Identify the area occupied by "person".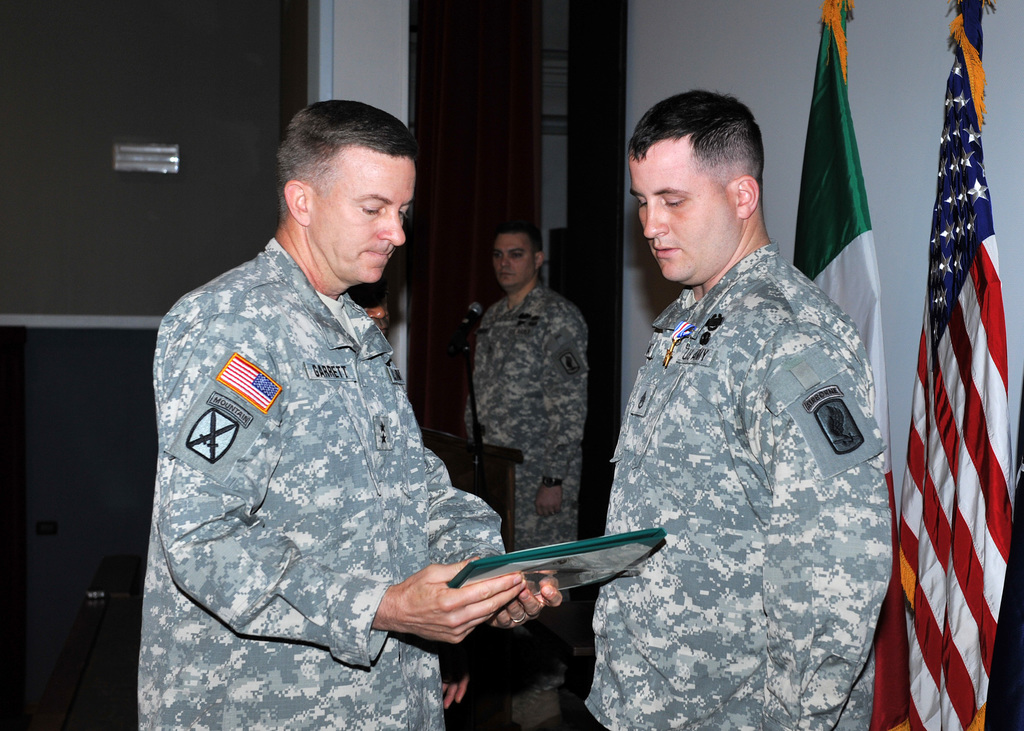
Area: (134,113,582,730).
